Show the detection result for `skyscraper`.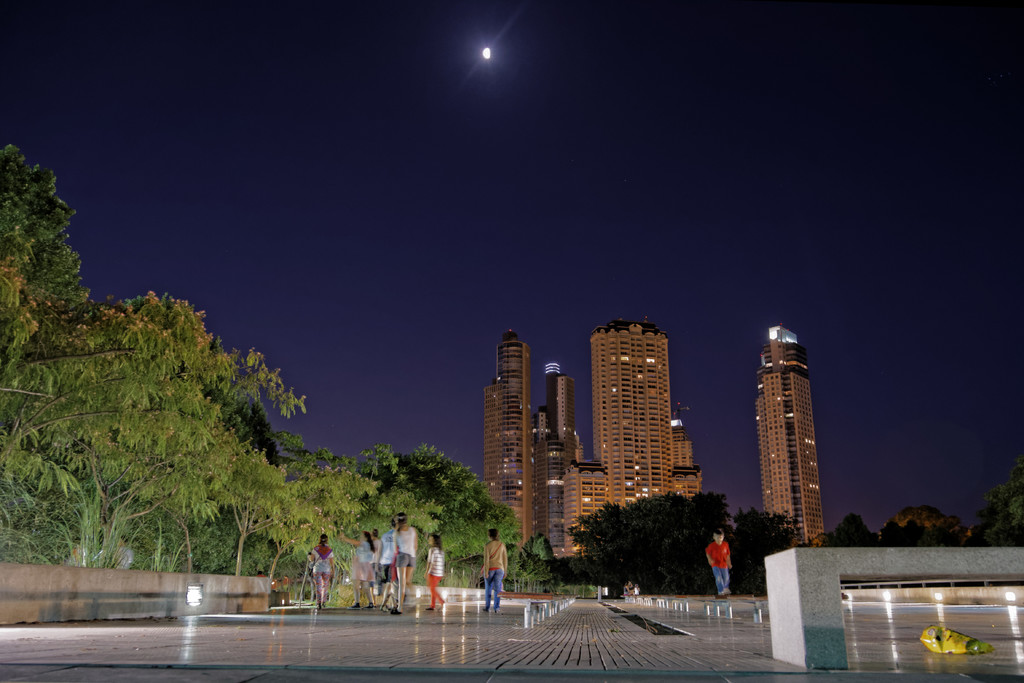
[476, 307, 703, 567].
